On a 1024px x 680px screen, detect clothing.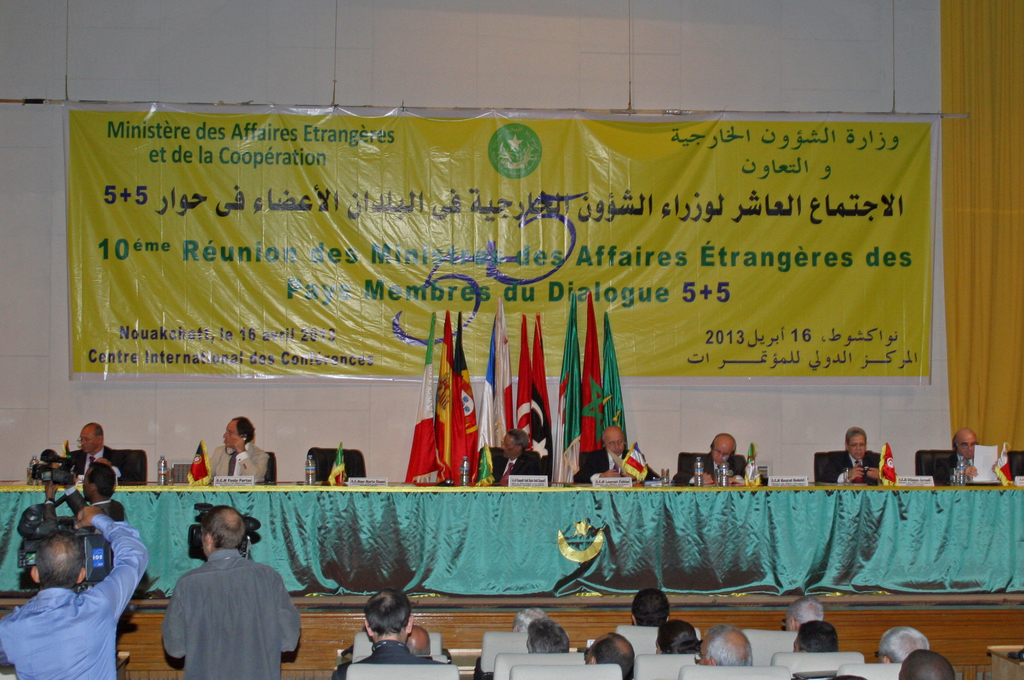
<region>811, 443, 922, 489</region>.
